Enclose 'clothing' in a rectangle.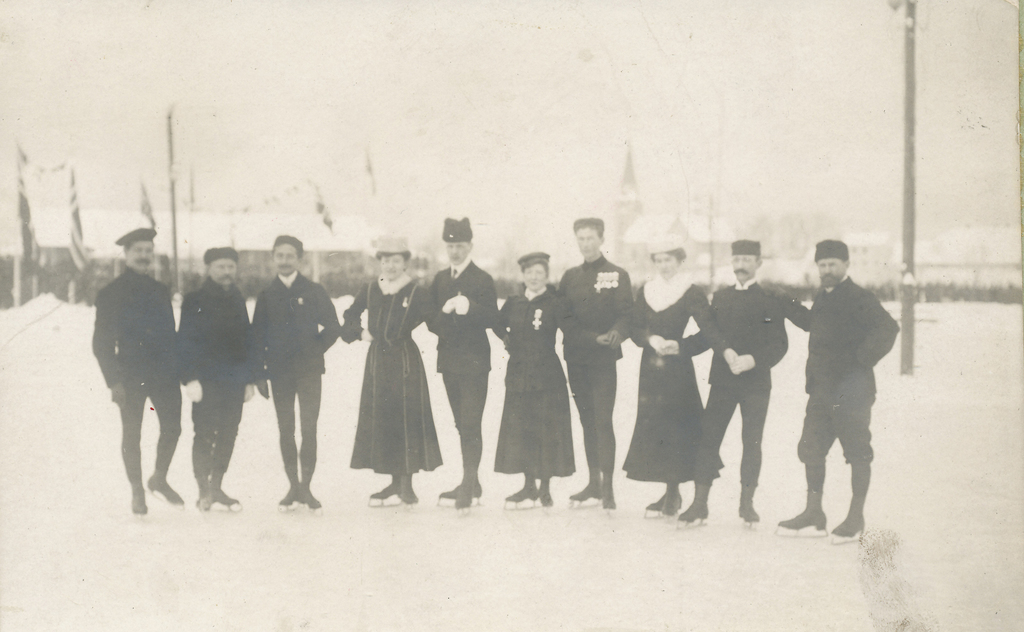
detection(696, 279, 793, 497).
